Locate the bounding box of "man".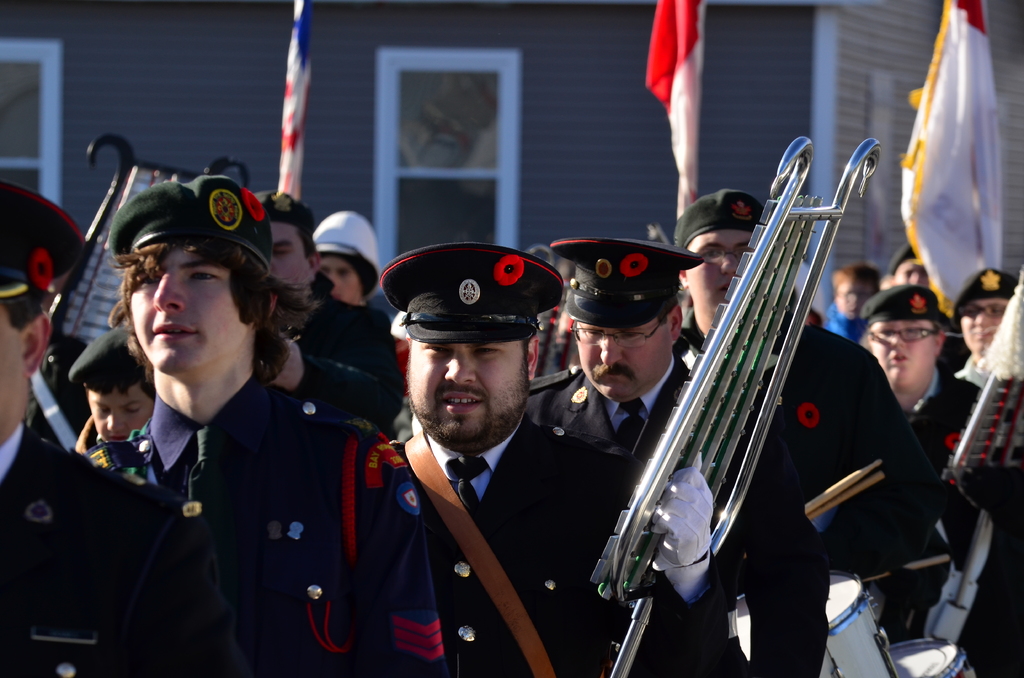
Bounding box: BBox(517, 234, 773, 677).
